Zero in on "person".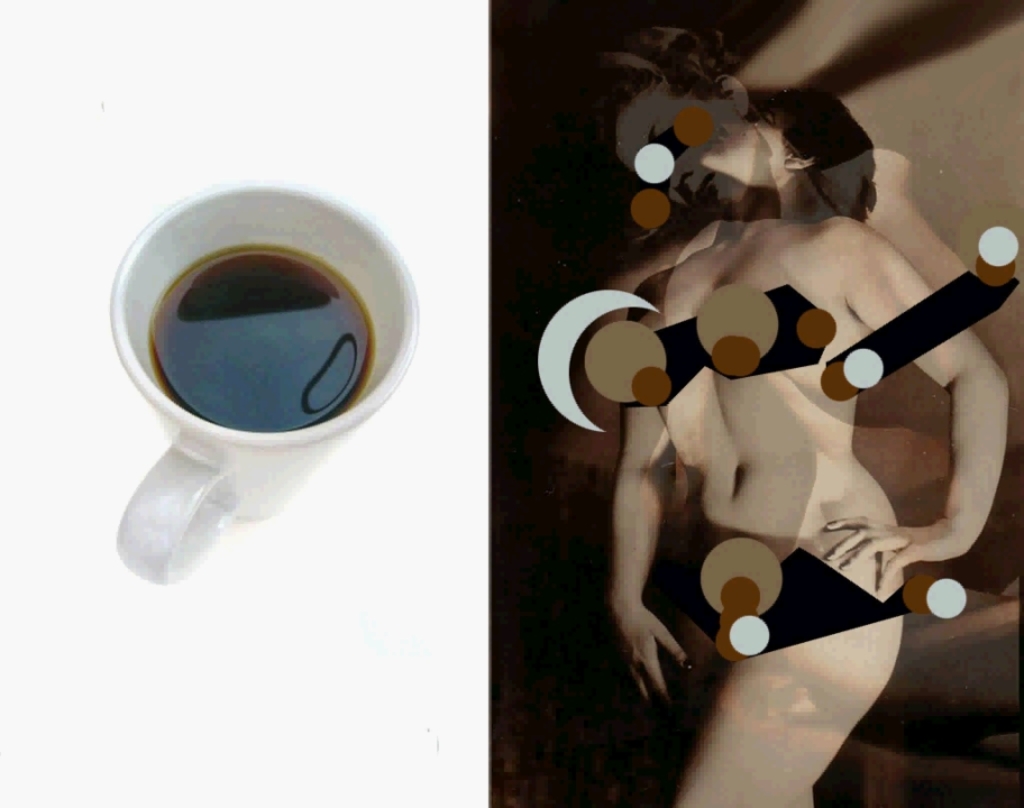
Zeroed in: detection(586, 54, 977, 760).
